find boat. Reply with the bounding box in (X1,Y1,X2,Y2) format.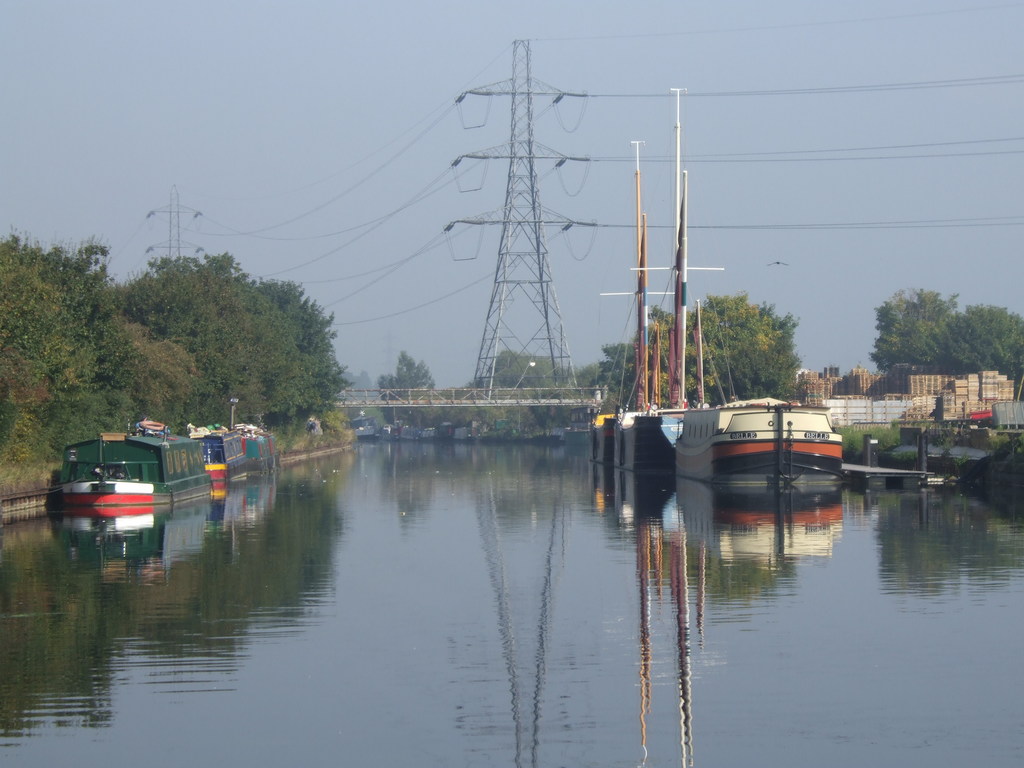
(54,417,213,509).
